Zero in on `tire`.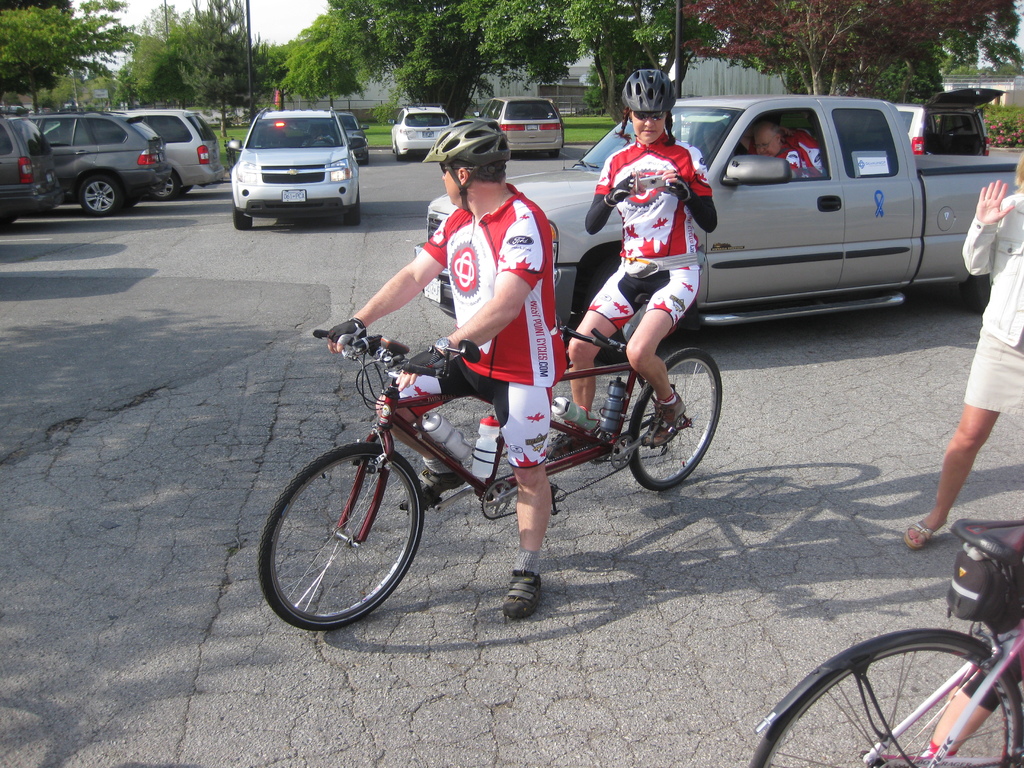
Zeroed in: <region>177, 184, 192, 196</region>.
